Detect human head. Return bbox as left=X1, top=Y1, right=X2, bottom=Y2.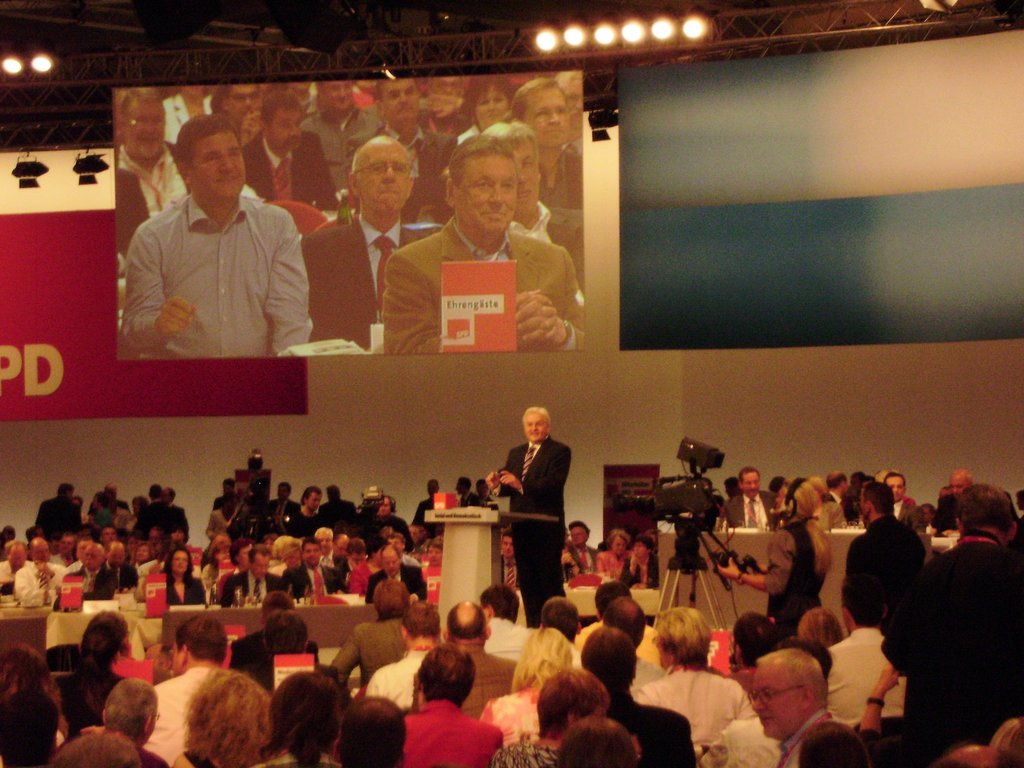
left=192, top=670, right=274, bottom=759.
